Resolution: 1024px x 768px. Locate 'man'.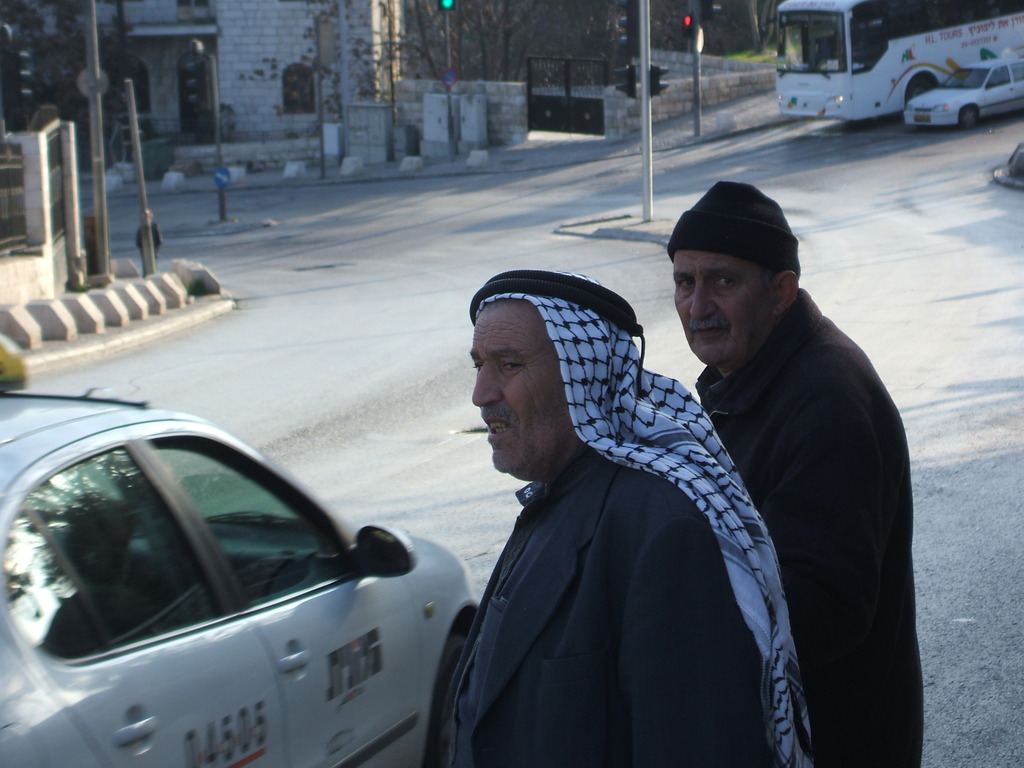
Rect(440, 272, 803, 765).
